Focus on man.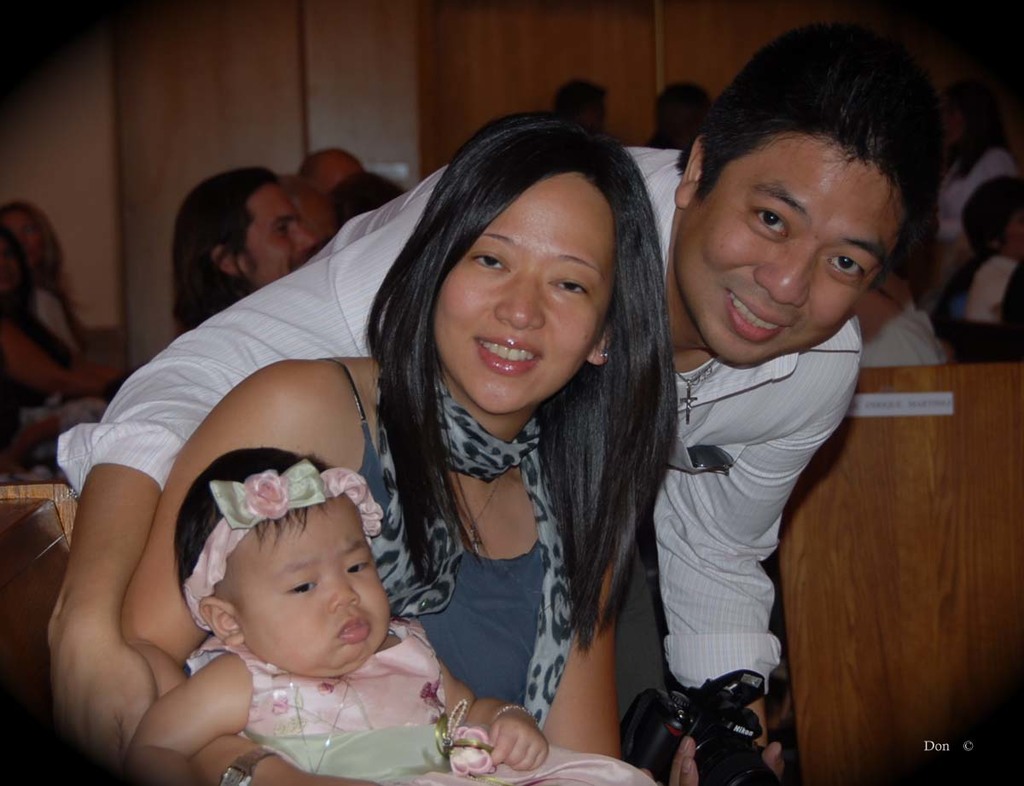
Focused at (left=167, top=161, right=311, bottom=333).
